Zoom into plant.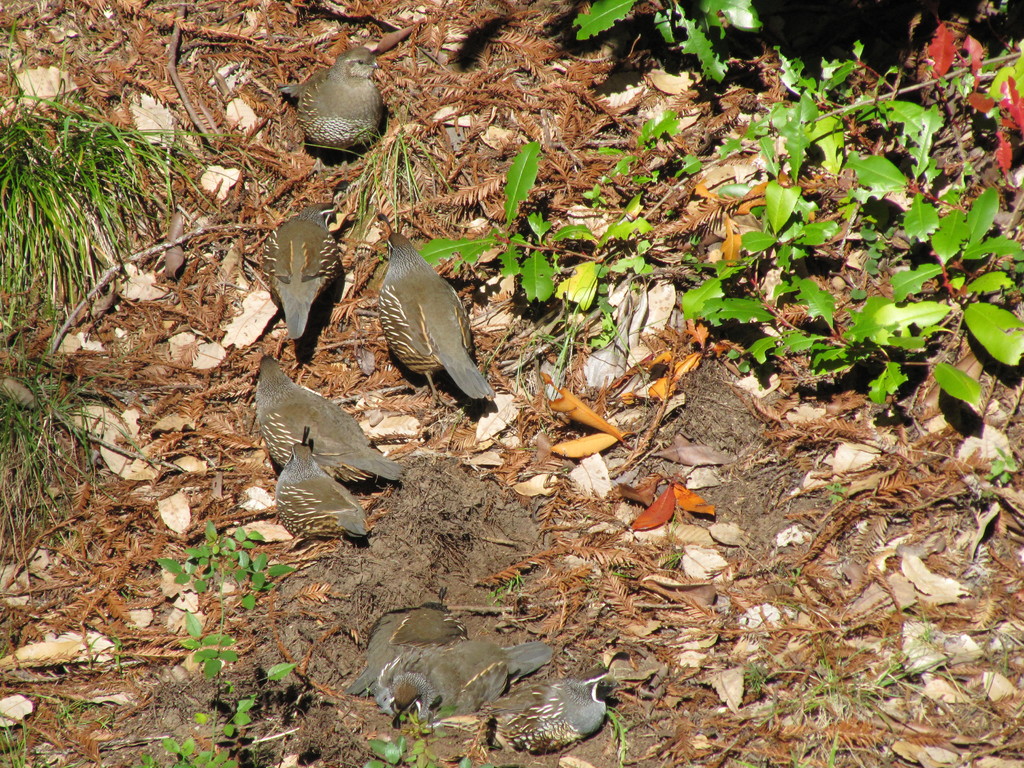
Zoom target: [x1=982, y1=442, x2=1022, y2=485].
